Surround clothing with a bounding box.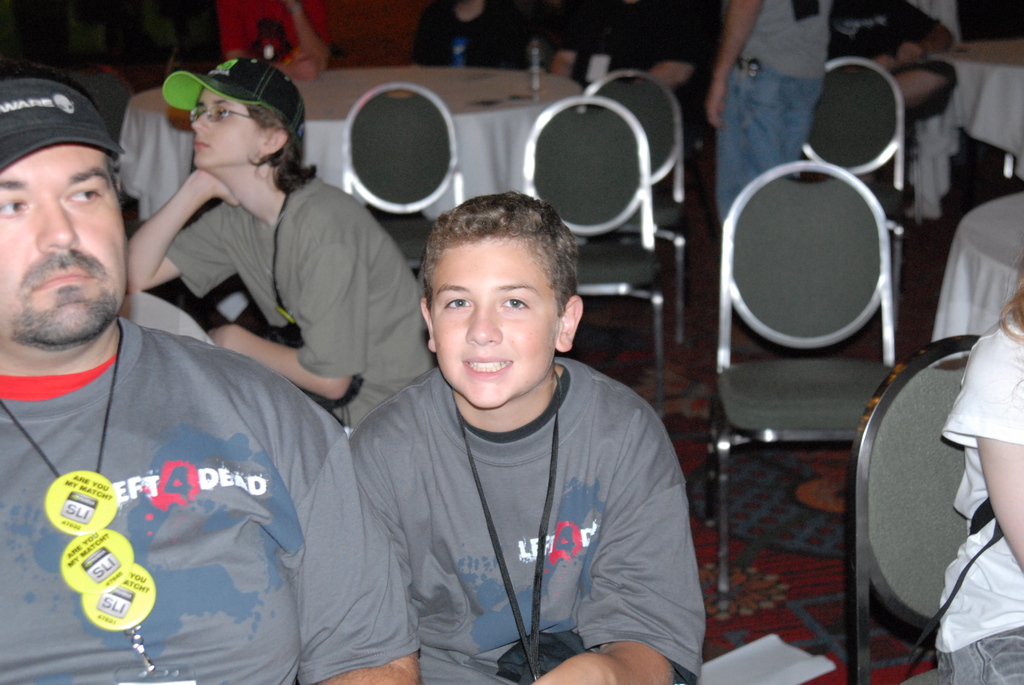
(179, 178, 438, 423).
